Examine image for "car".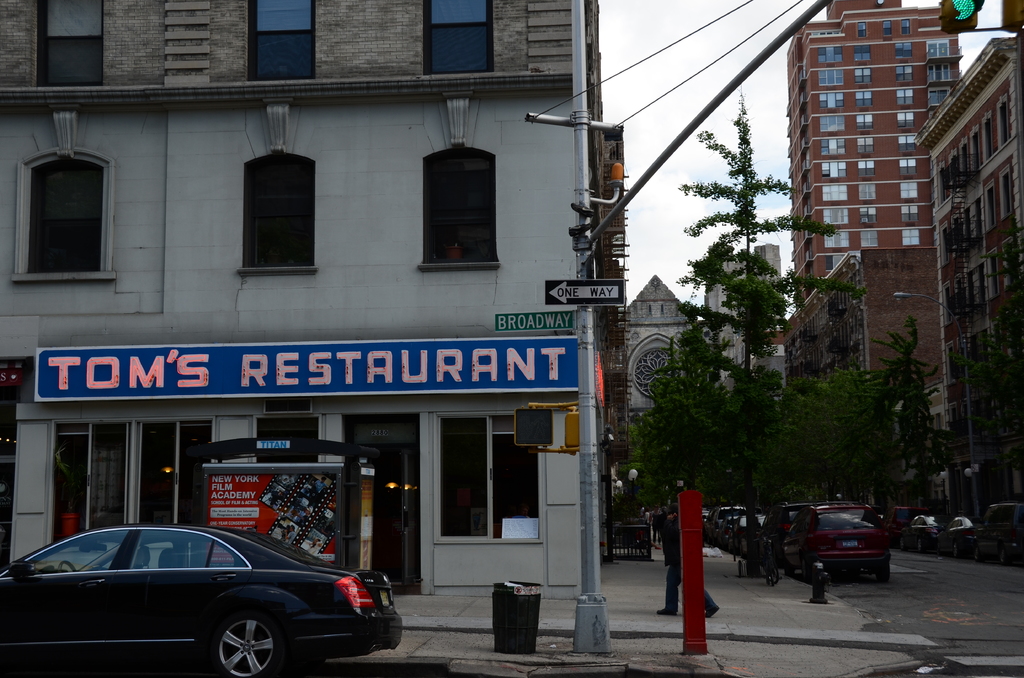
Examination result: (left=12, top=523, right=387, bottom=670).
